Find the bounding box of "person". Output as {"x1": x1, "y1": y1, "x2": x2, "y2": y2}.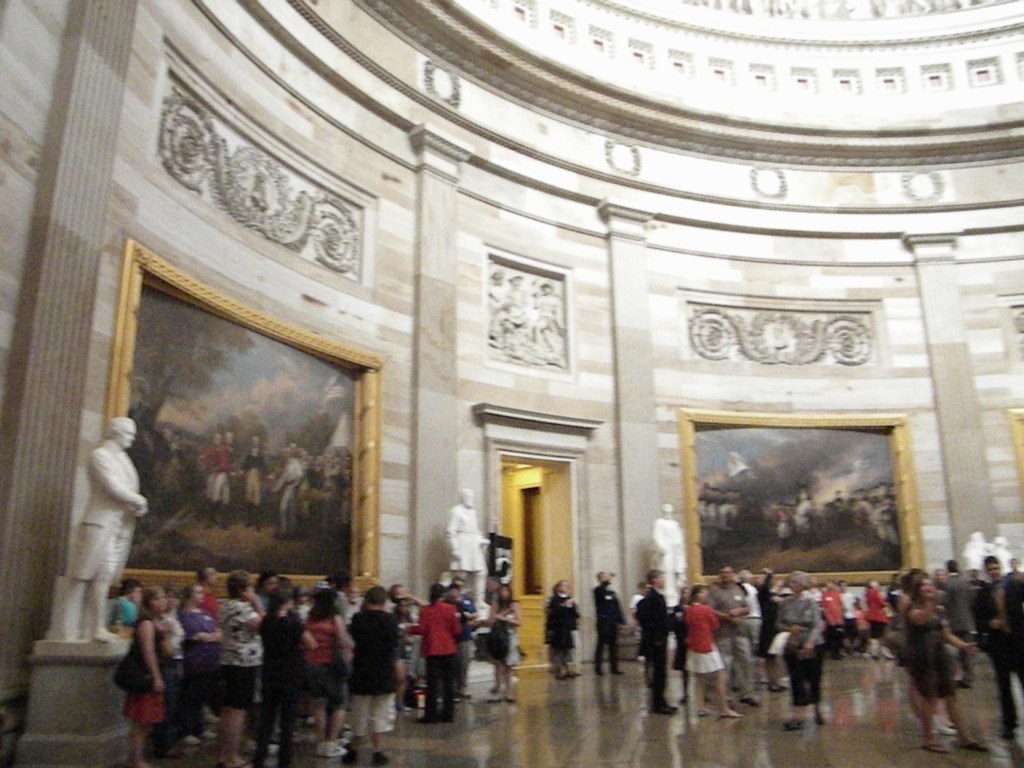
{"x1": 643, "y1": 502, "x2": 690, "y2": 607}.
